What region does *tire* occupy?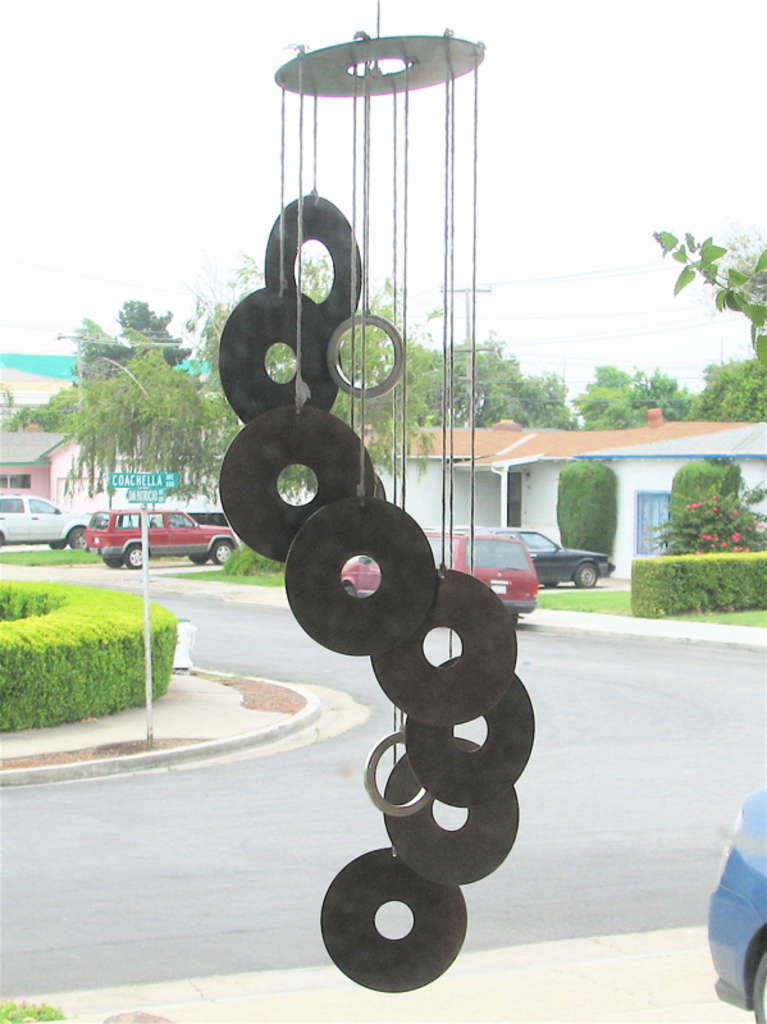
69 526 88 545.
